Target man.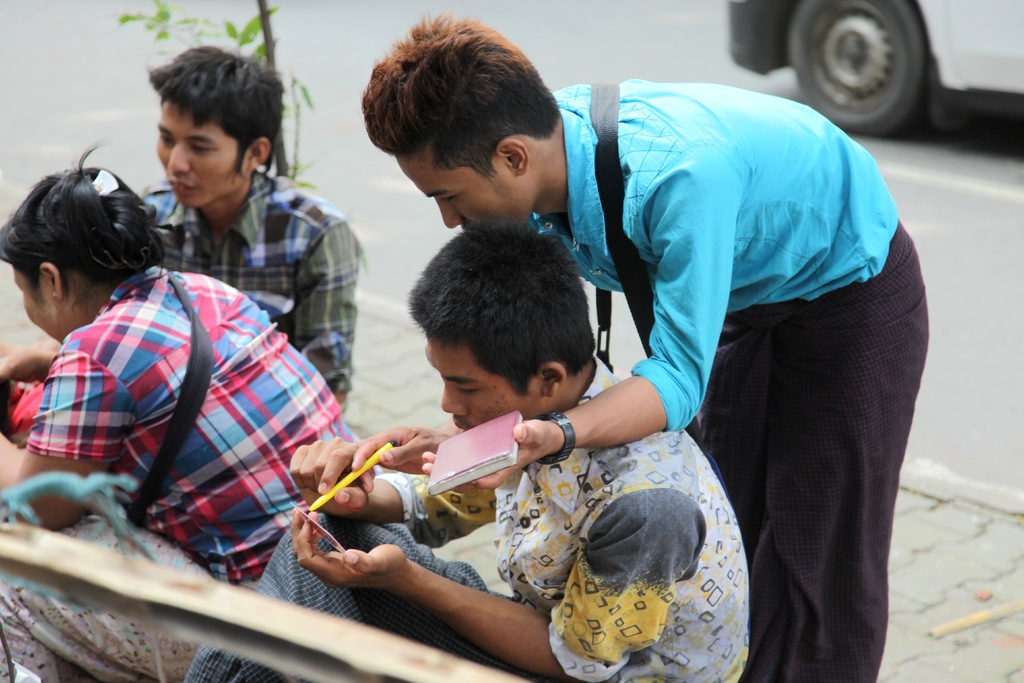
Target region: bbox=(133, 46, 358, 413).
